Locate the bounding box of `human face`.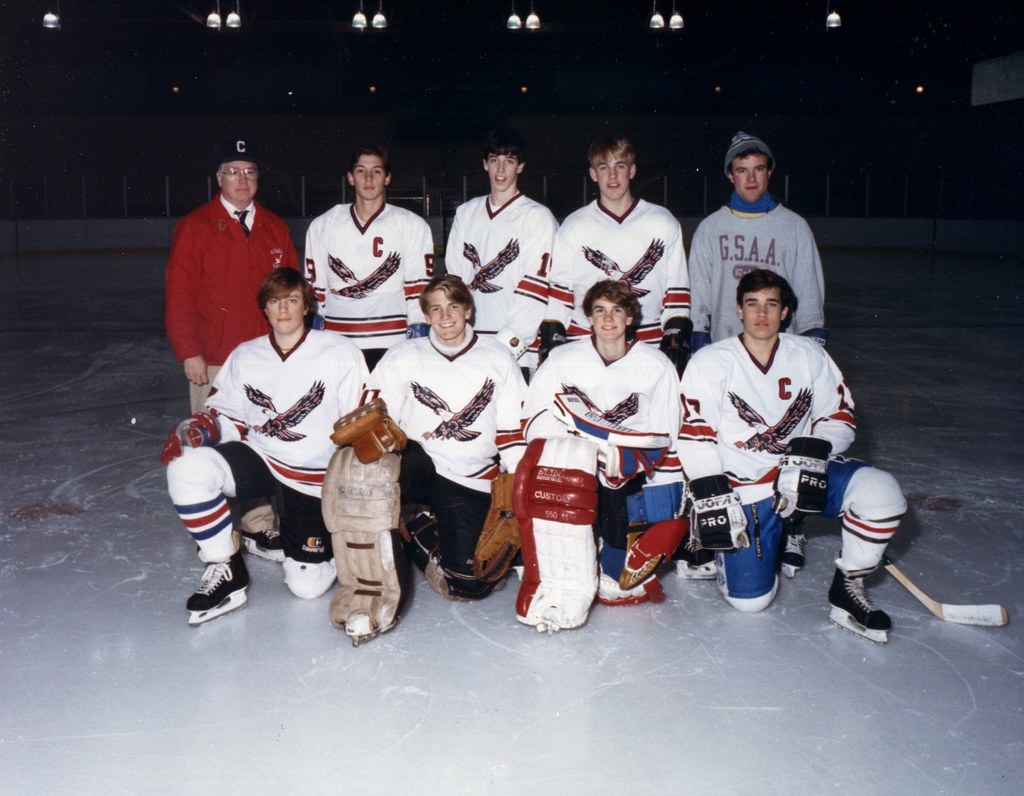
Bounding box: box=[355, 154, 385, 198].
